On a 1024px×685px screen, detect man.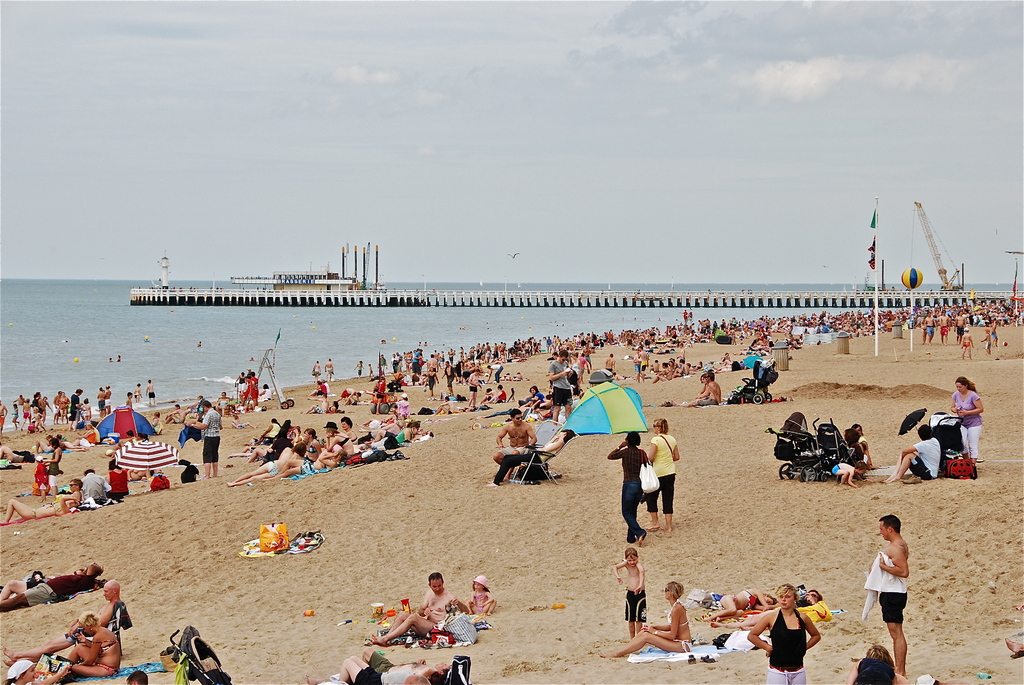
bbox=(547, 352, 573, 425).
